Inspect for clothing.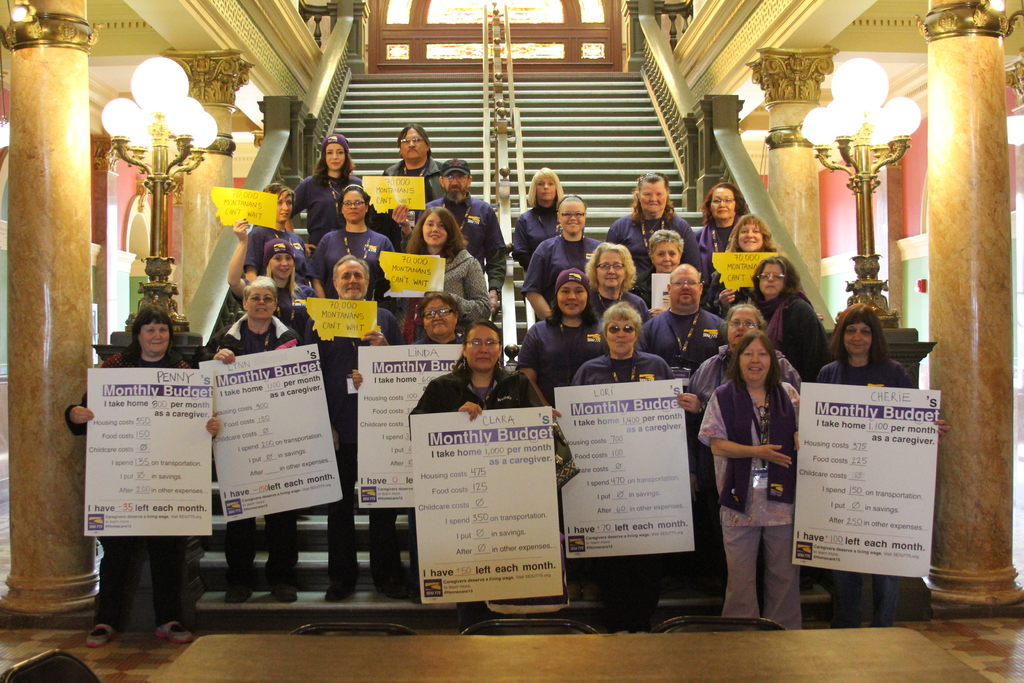
Inspection: (x1=417, y1=192, x2=504, y2=295).
